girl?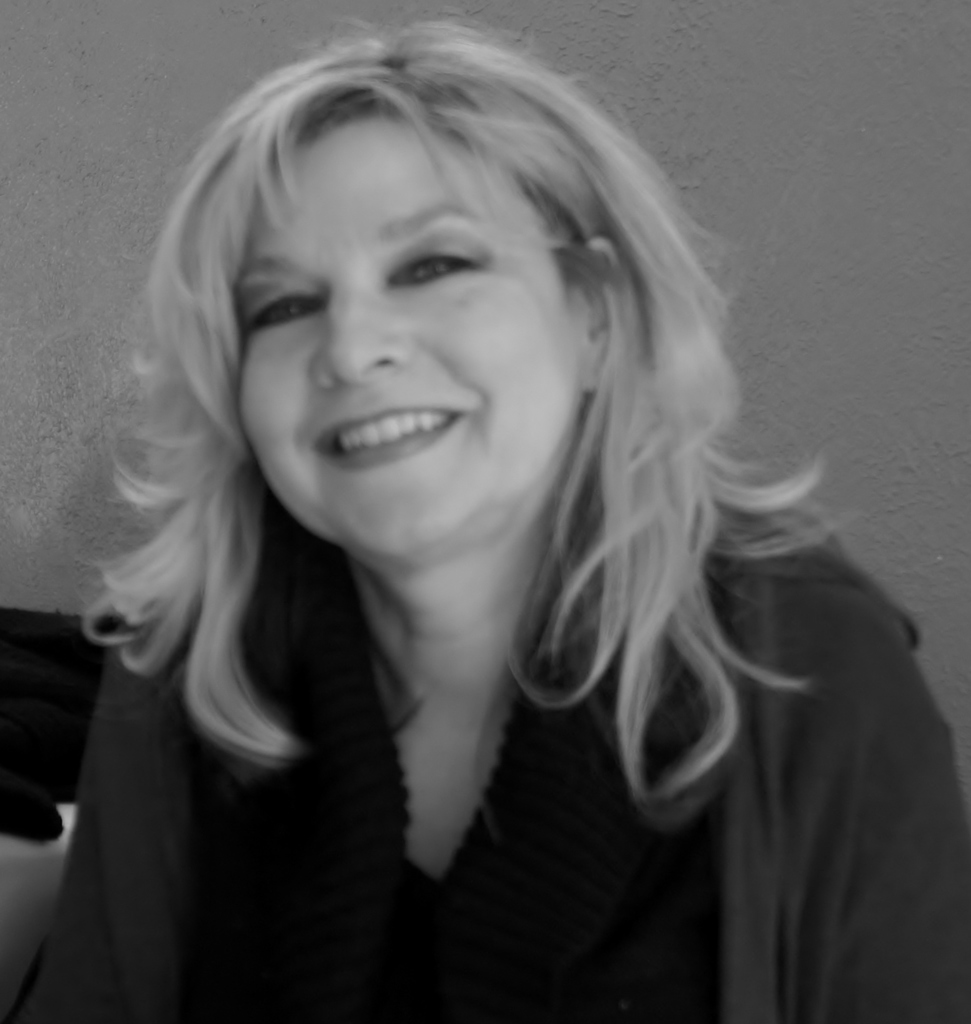
35/3/970/1023
